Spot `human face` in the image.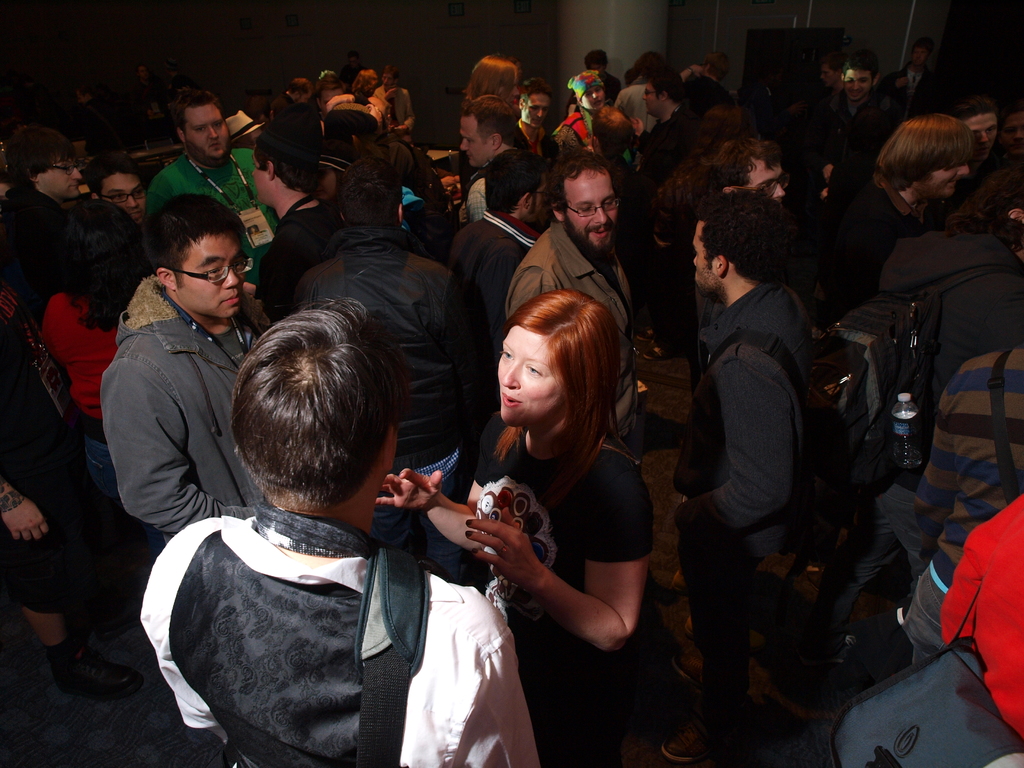
`human face` found at rect(692, 227, 718, 290).
